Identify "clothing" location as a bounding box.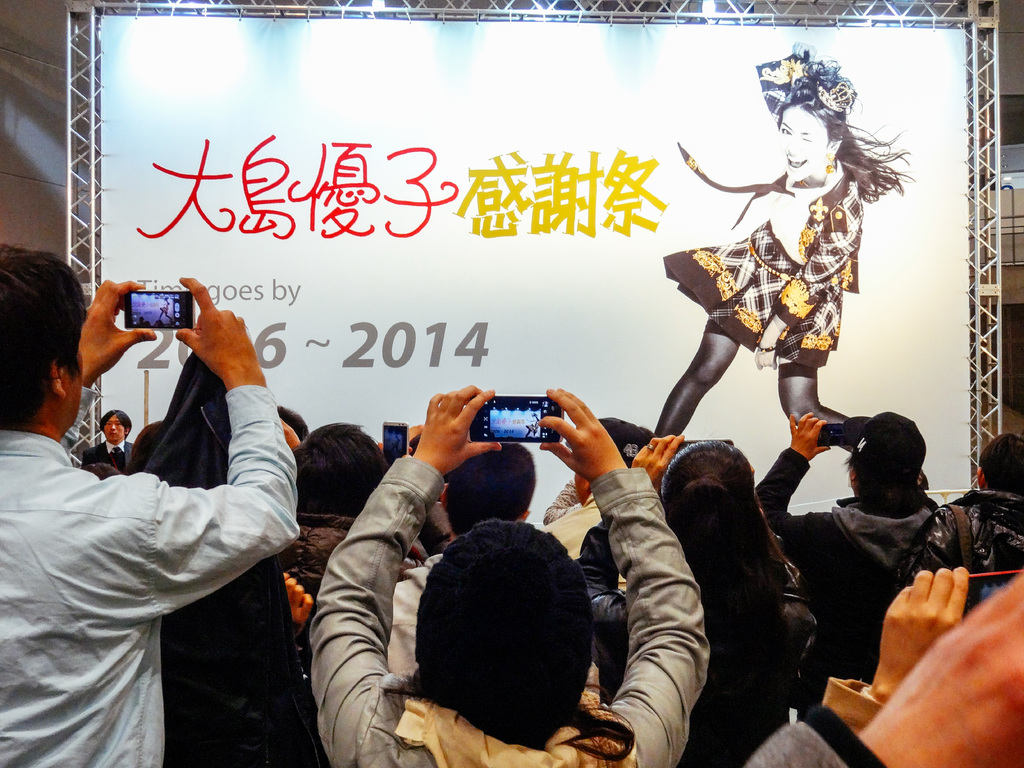
box(372, 542, 602, 675).
